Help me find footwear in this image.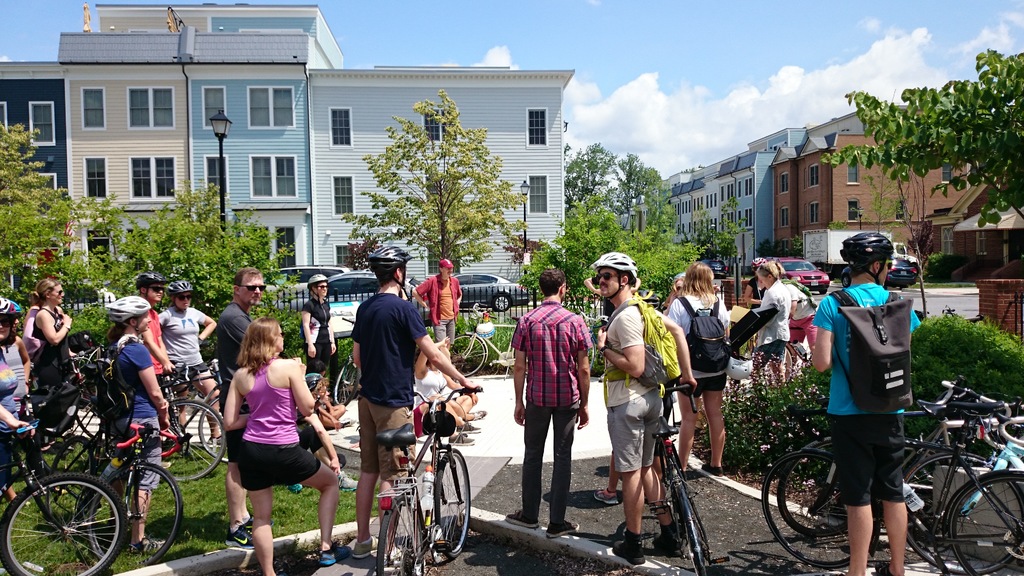
Found it: [226,520,257,550].
